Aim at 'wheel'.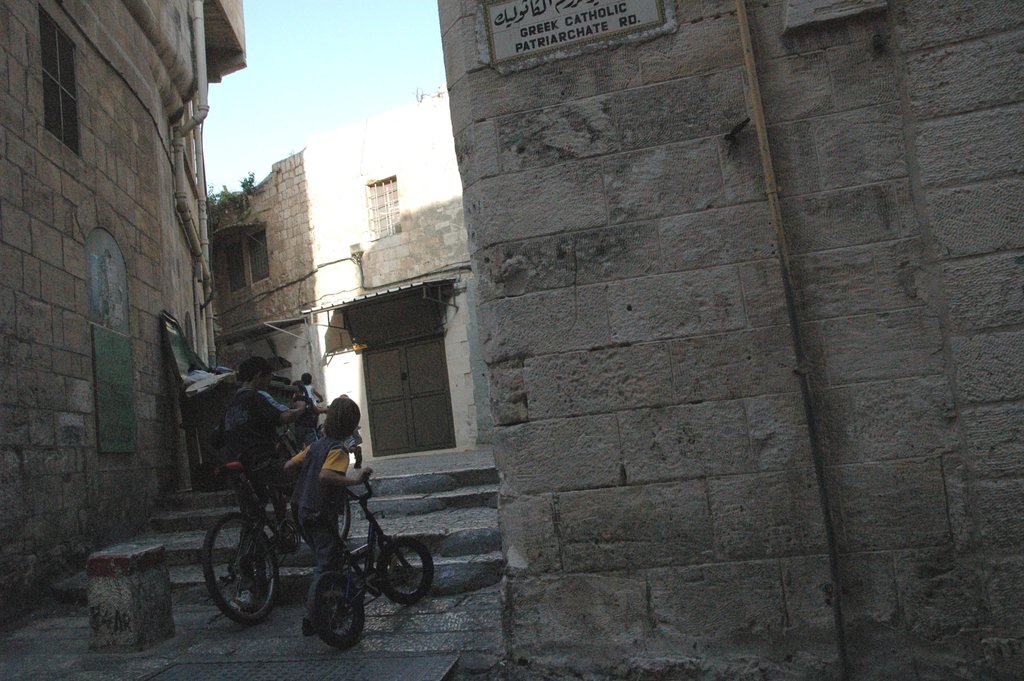
Aimed at [200,513,287,623].
